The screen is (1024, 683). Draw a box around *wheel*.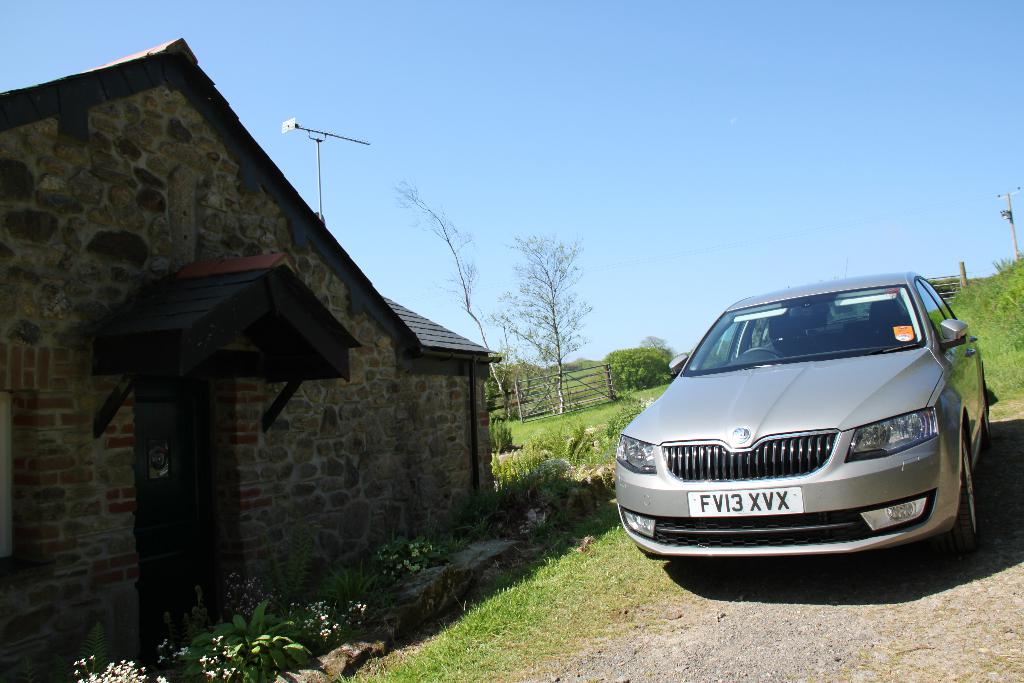
left=742, top=347, right=783, bottom=358.
